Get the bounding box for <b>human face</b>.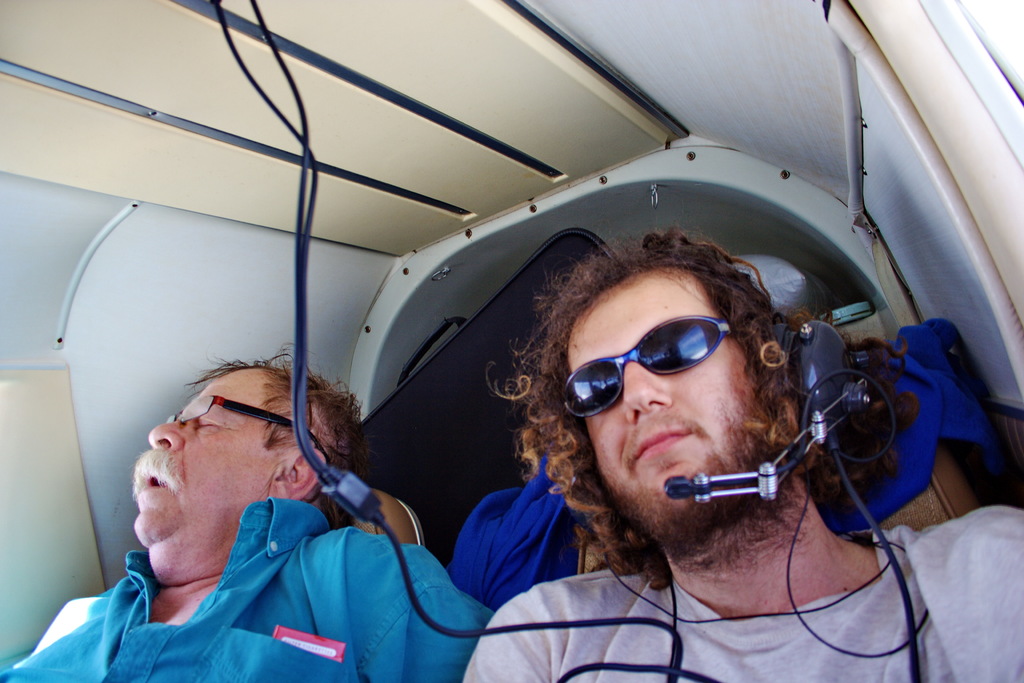
(131,368,291,546).
